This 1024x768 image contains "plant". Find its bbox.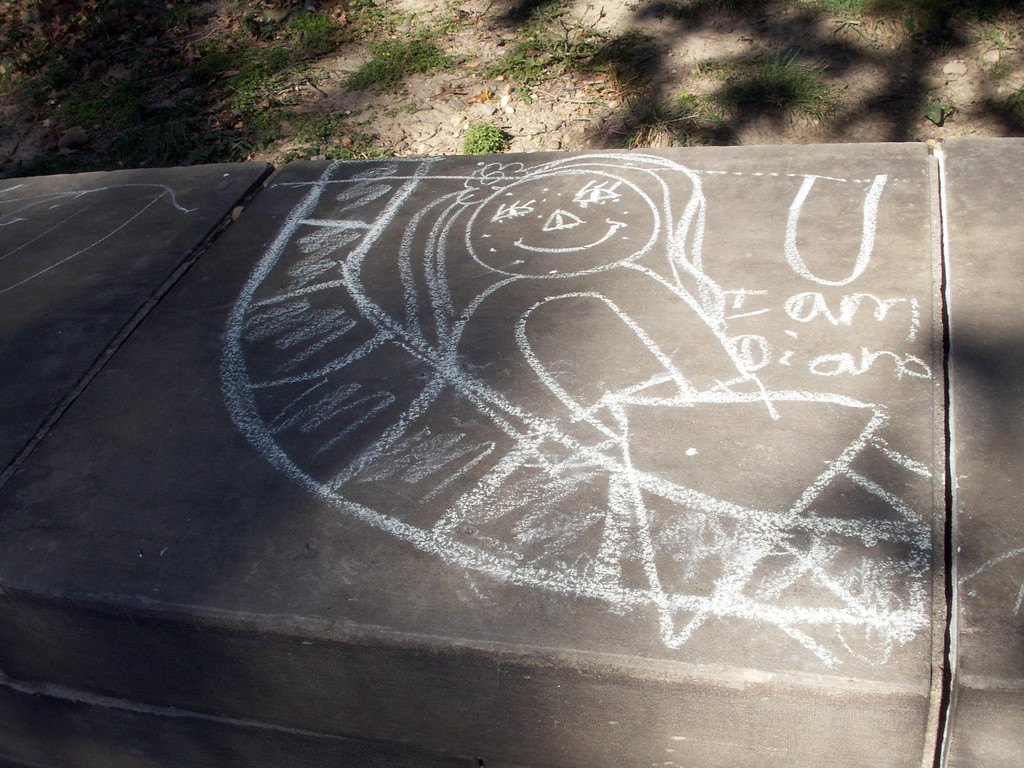
box=[338, 38, 468, 102].
